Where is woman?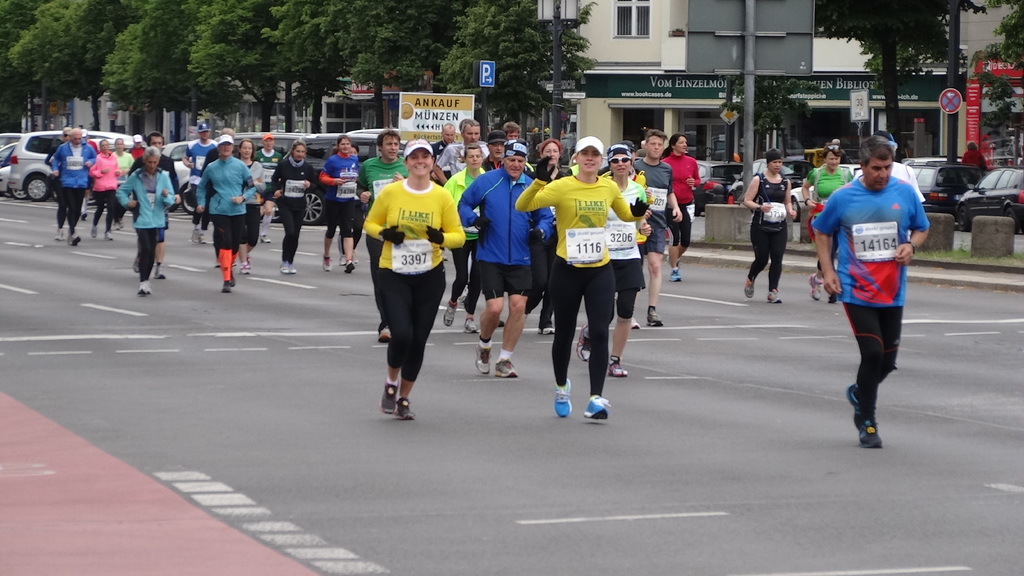
x1=514, y1=133, x2=654, y2=419.
